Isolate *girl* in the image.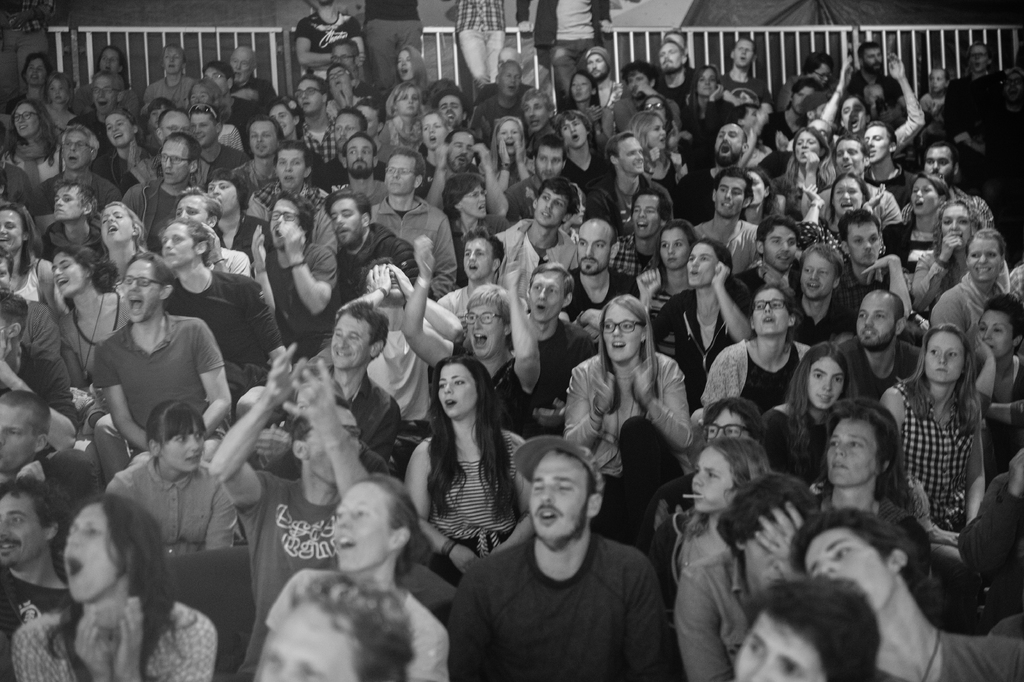
Isolated region: [768,347,852,487].
